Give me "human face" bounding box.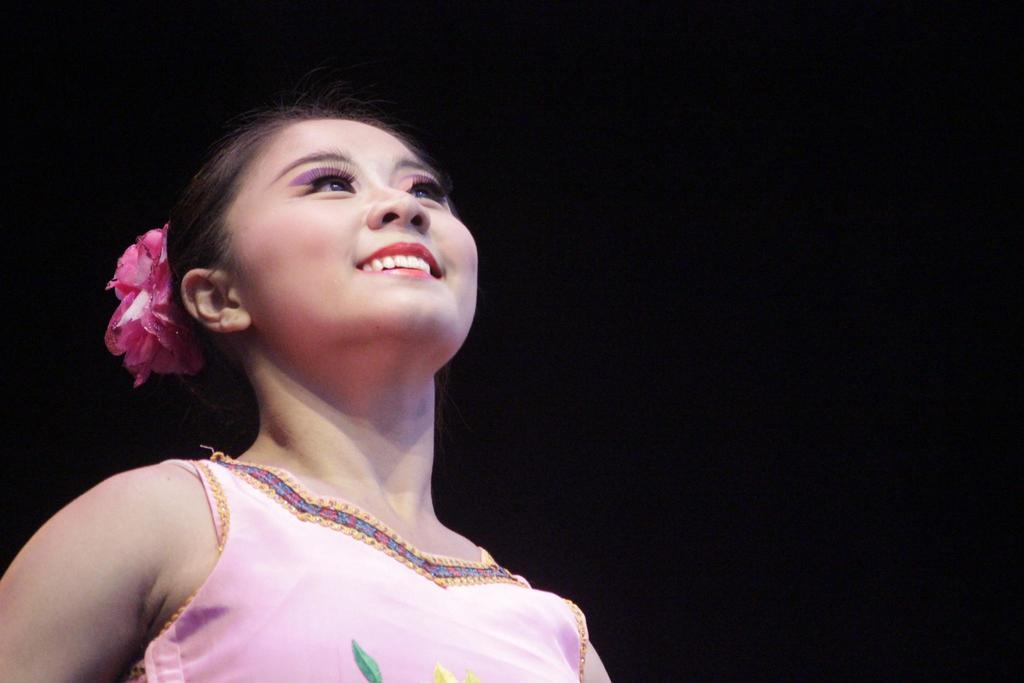
231, 111, 479, 336.
